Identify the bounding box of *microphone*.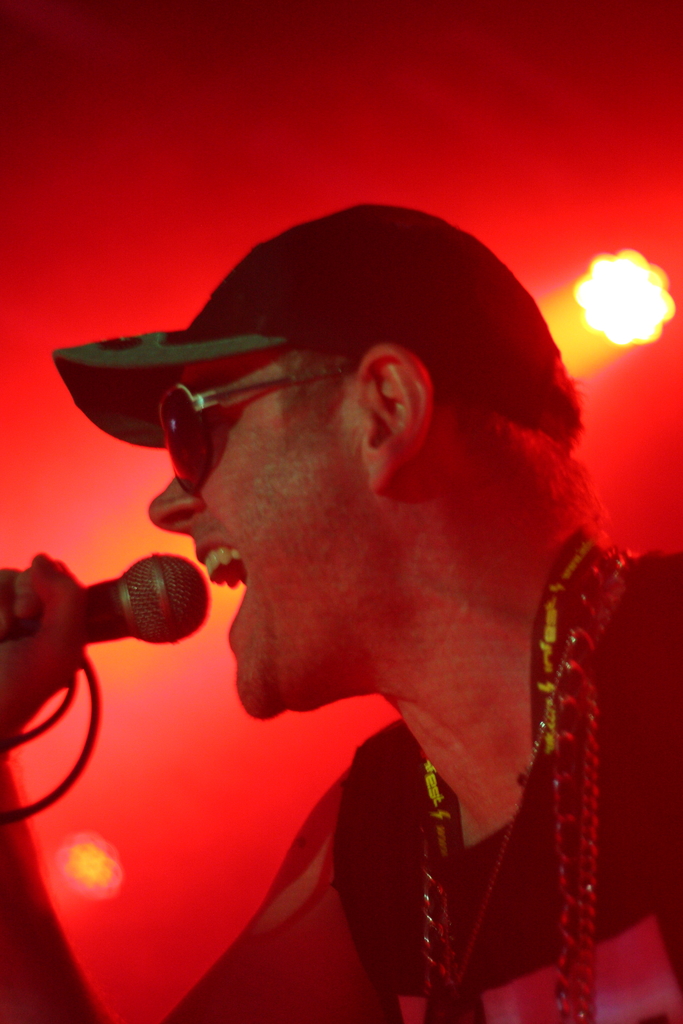
<region>0, 551, 208, 649</region>.
